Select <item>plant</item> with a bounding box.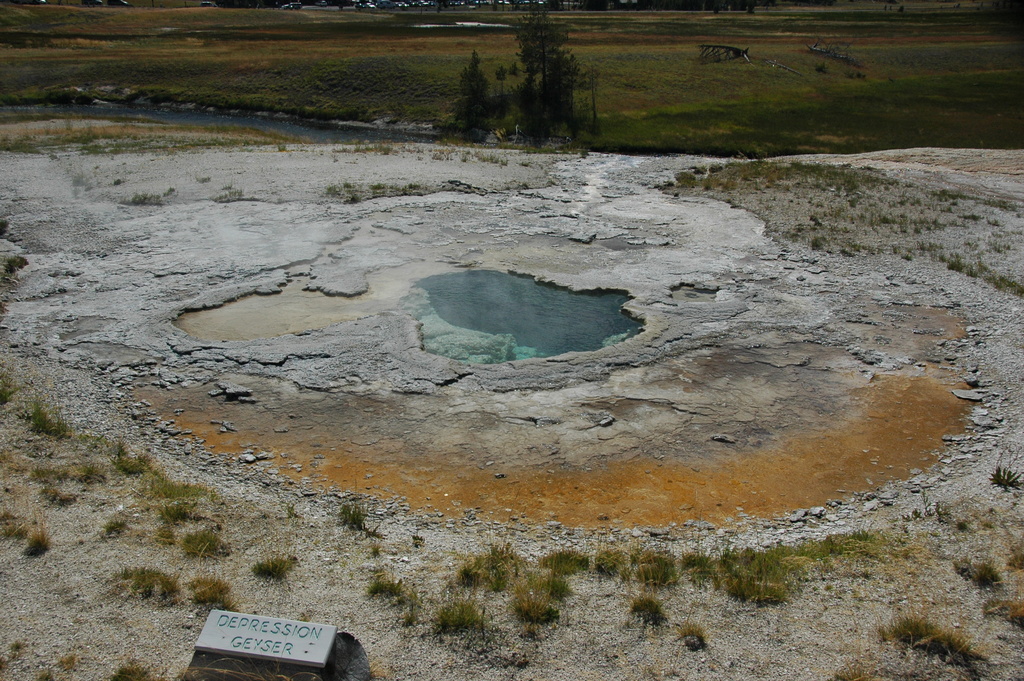
[left=113, top=650, right=152, bottom=680].
